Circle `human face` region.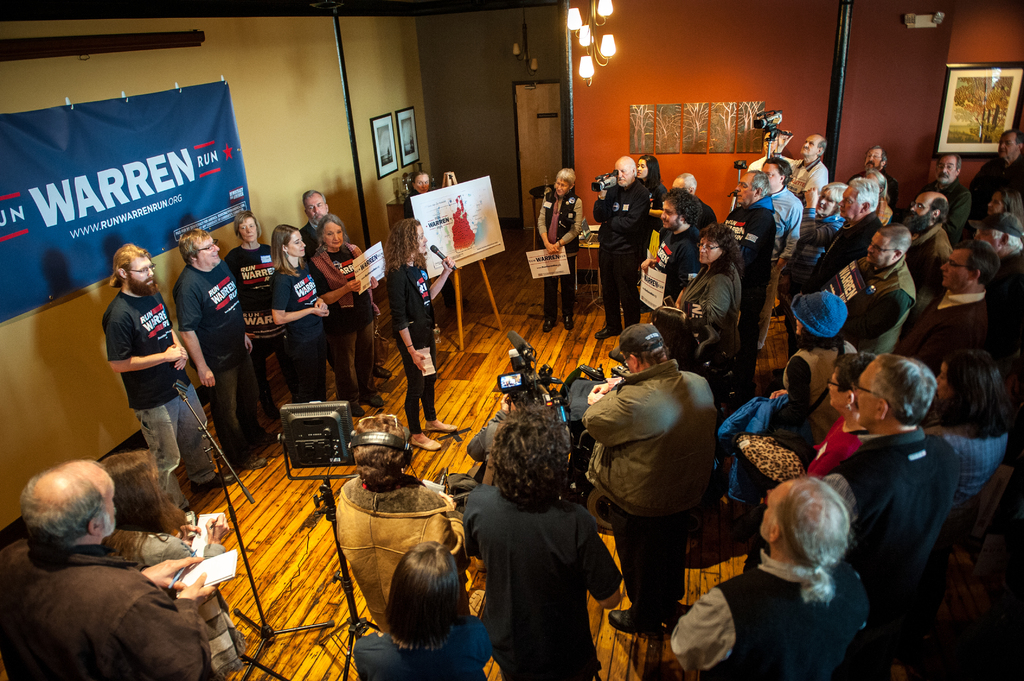
Region: [762,161,779,188].
